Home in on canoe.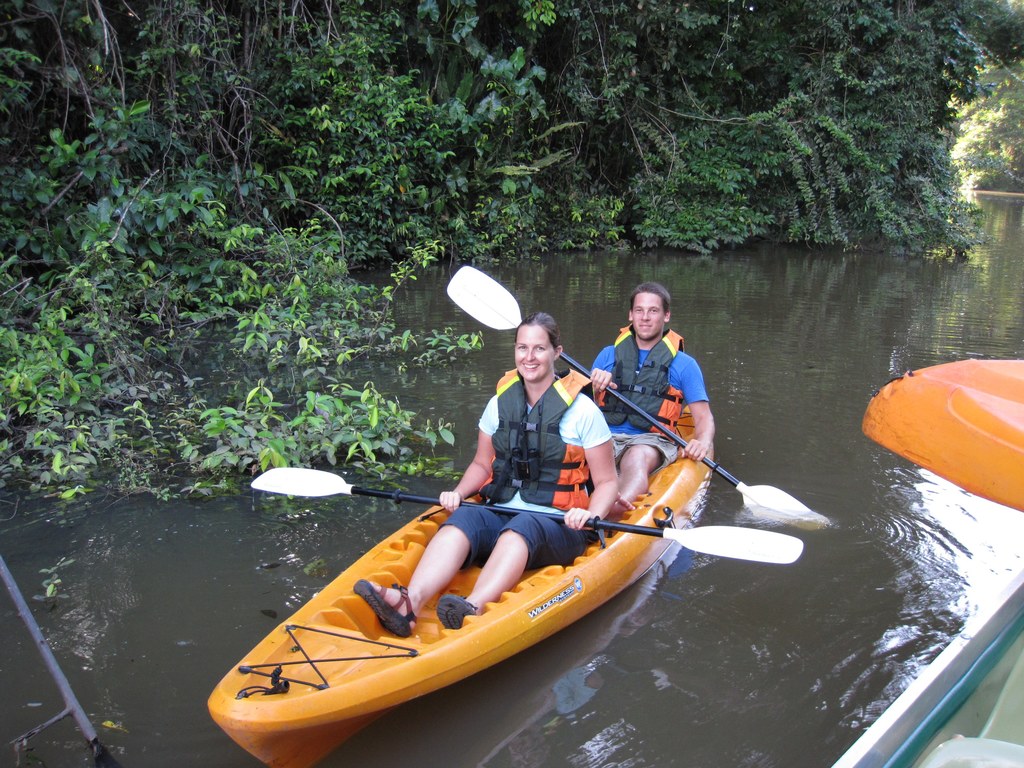
Homed in at locate(204, 451, 798, 755).
